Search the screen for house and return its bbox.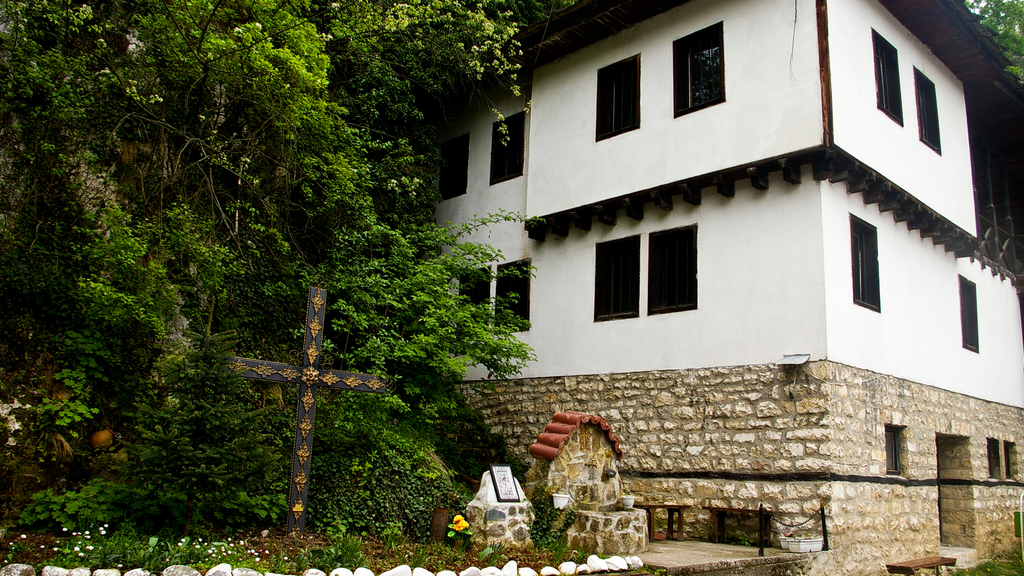
Found: detection(282, 0, 1016, 524).
